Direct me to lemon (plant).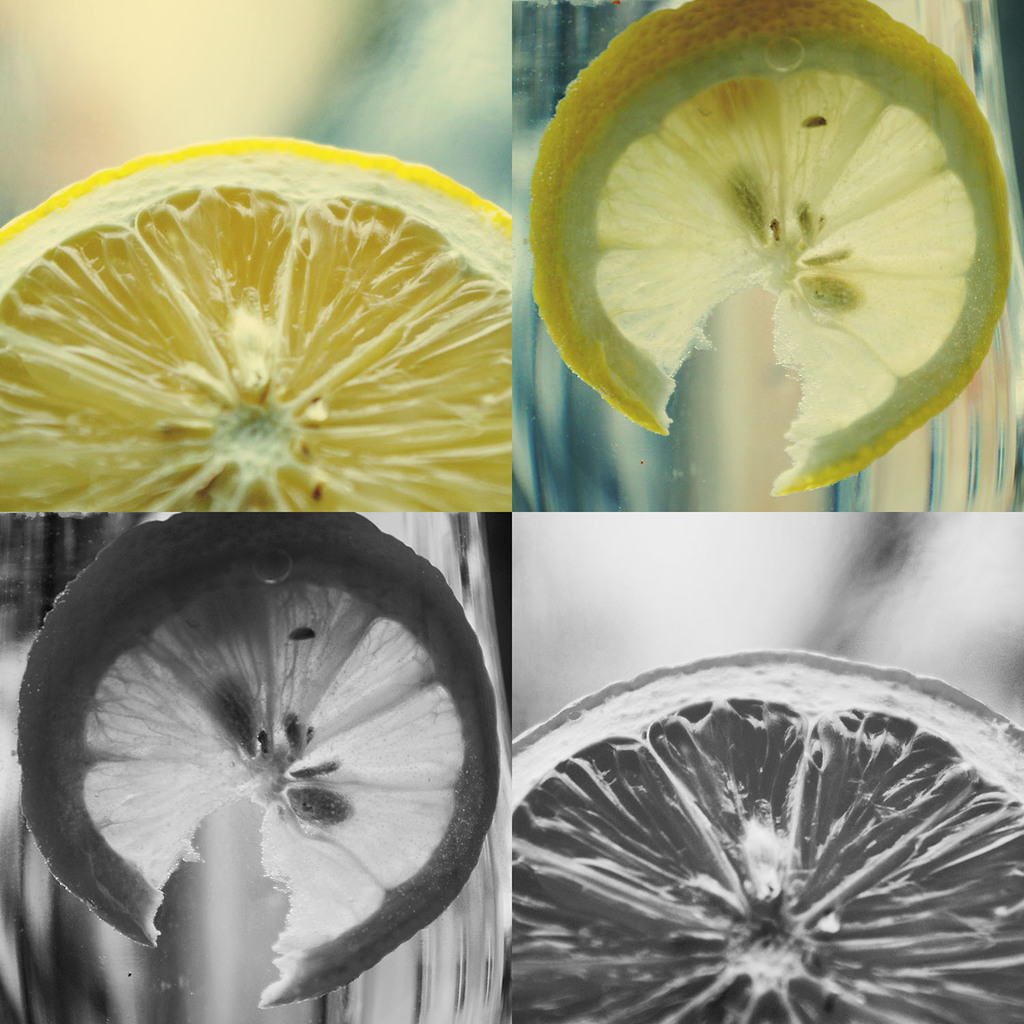
Direction: 492 652 1023 1023.
